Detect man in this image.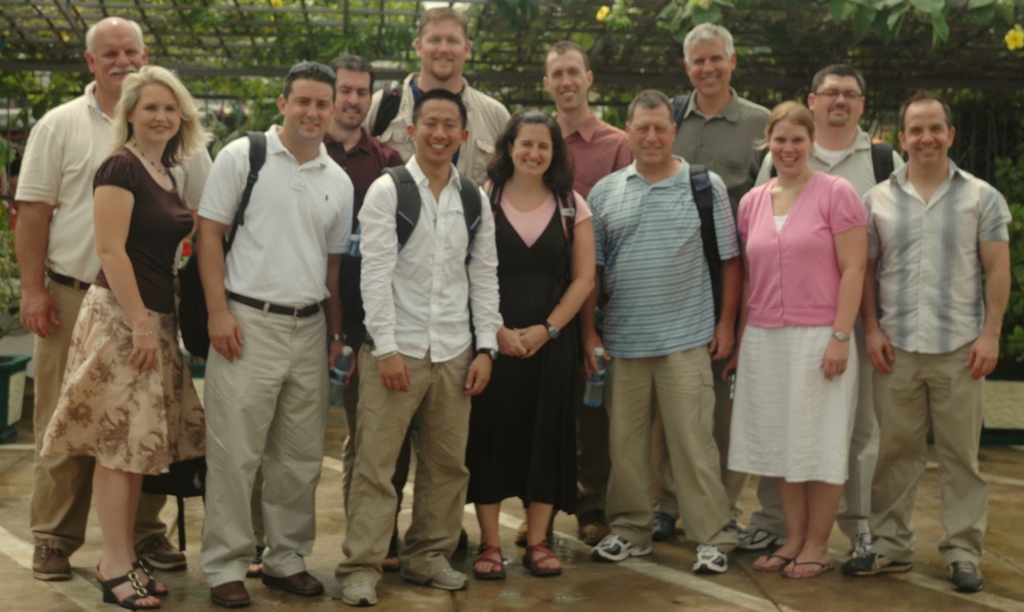
Detection: bbox=[858, 77, 1009, 606].
